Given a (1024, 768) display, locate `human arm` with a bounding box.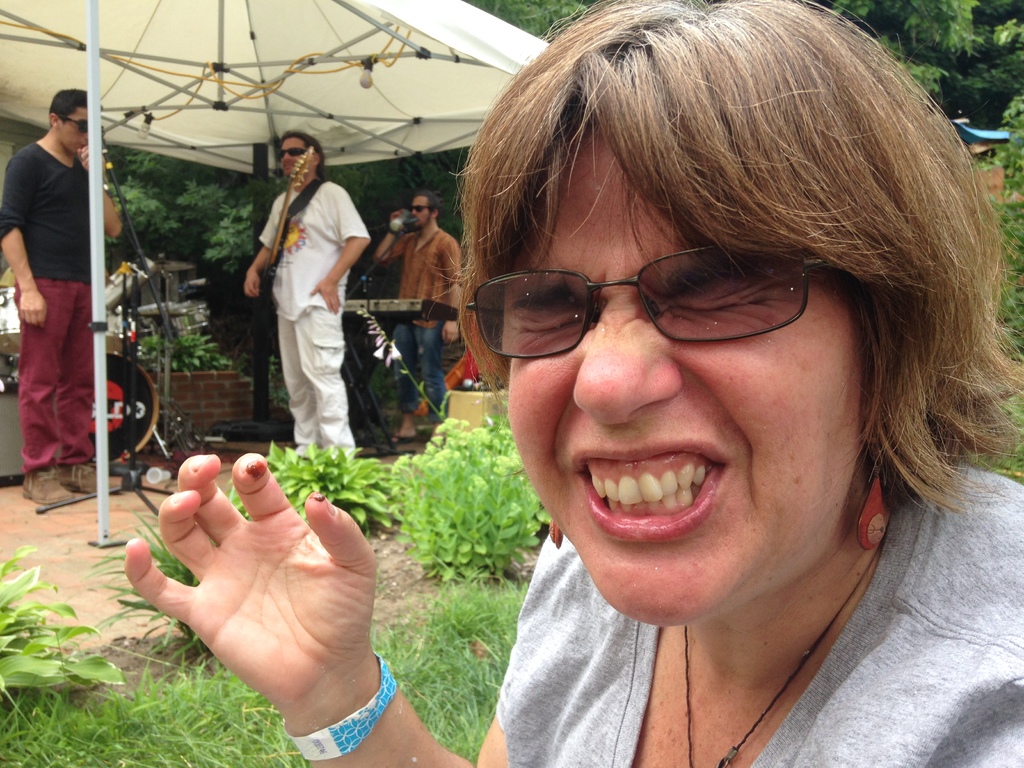
Located: [0, 156, 54, 331].
